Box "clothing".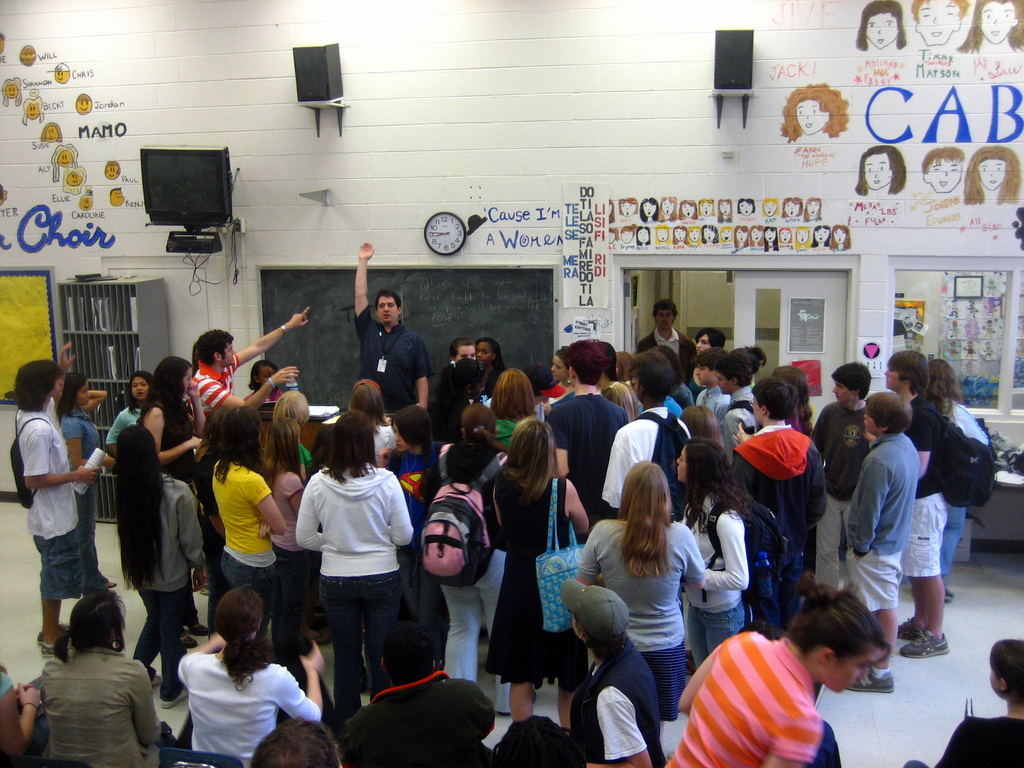
BBox(904, 392, 955, 586).
